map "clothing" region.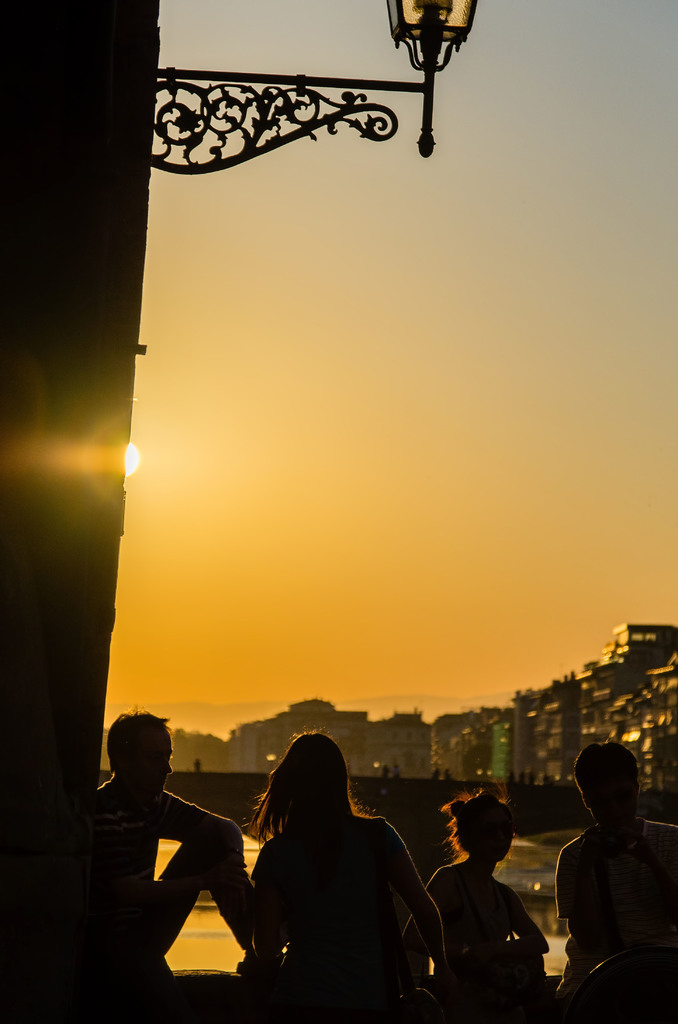
Mapped to region(409, 860, 530, 981).
